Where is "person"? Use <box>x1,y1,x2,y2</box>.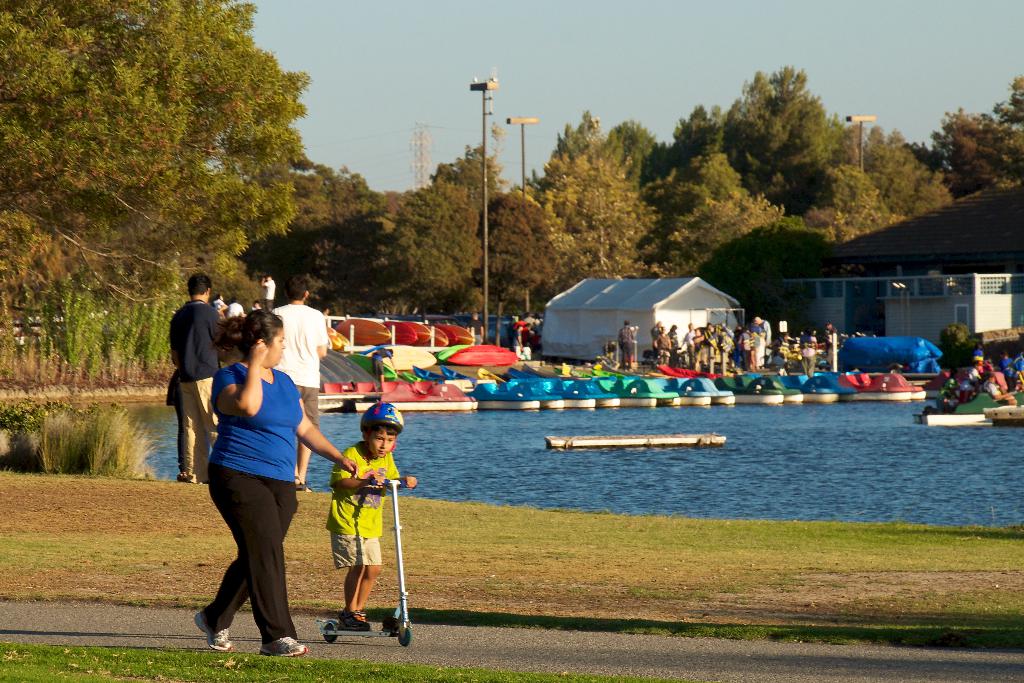
<box>202,293,223,315</box>.
